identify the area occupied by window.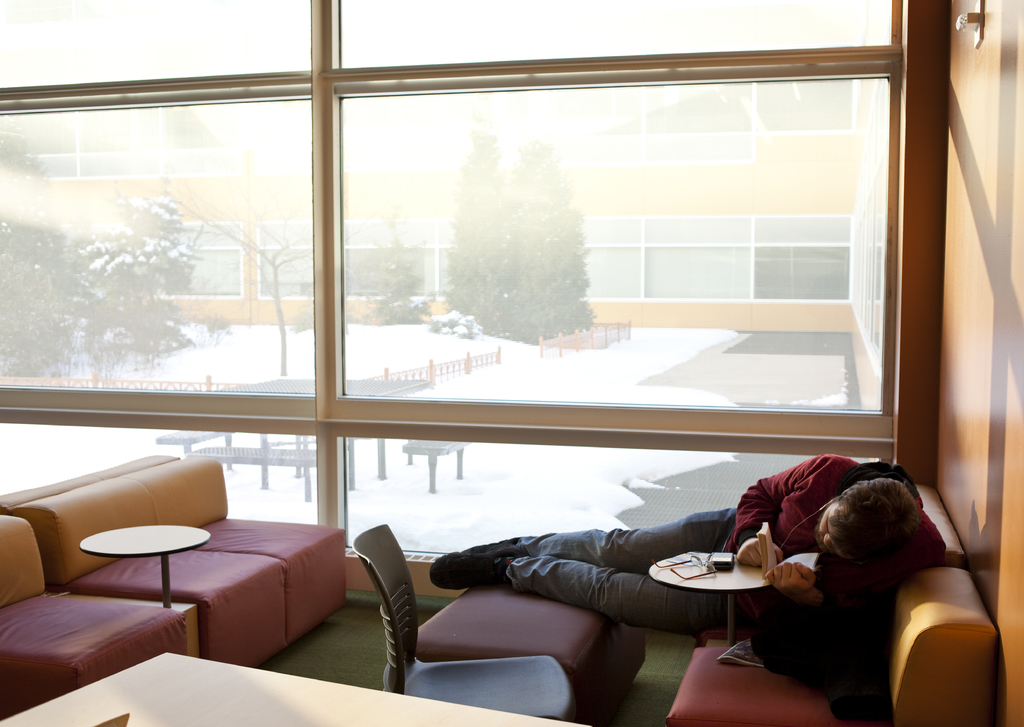
Area: 0, 0, 948, 604.
